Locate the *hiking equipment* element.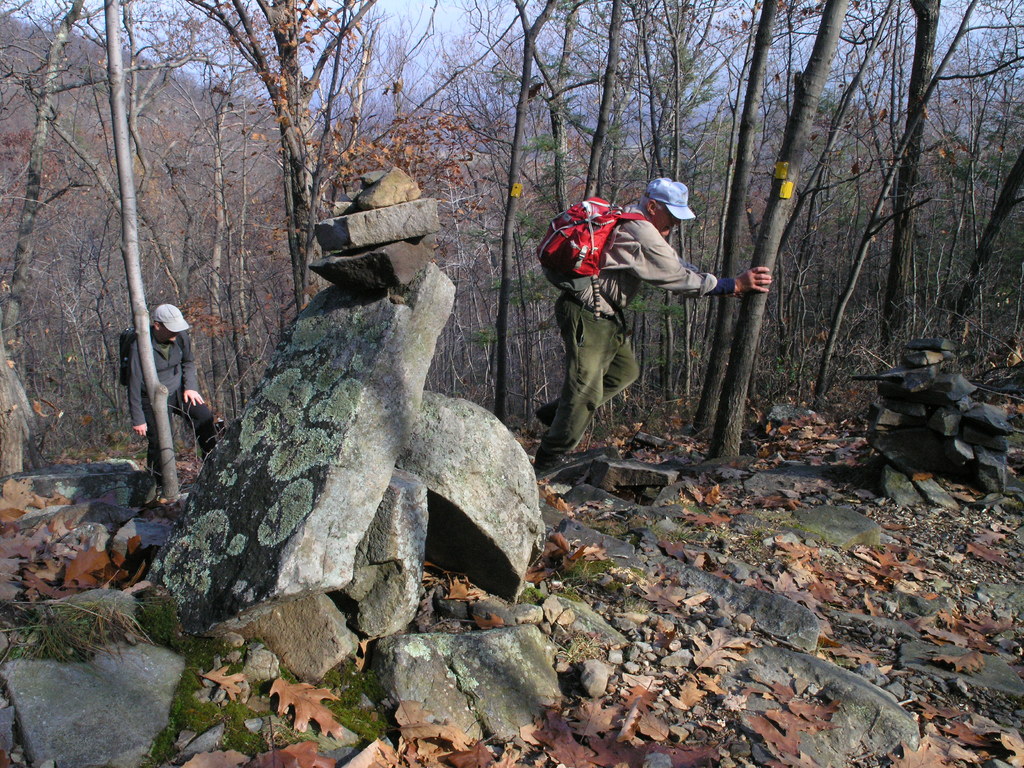
Element bbox: (x1=533, y1=191, x2=654, y2=321).
